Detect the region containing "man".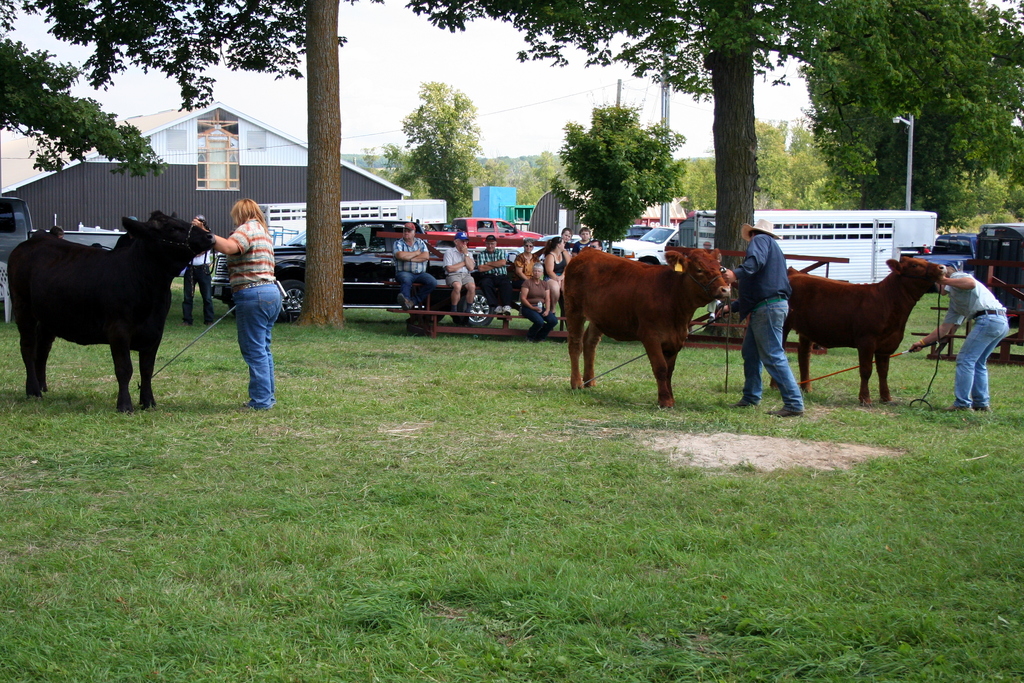
pyautogui.locateOnScreen(735, 211, 799, 419).
